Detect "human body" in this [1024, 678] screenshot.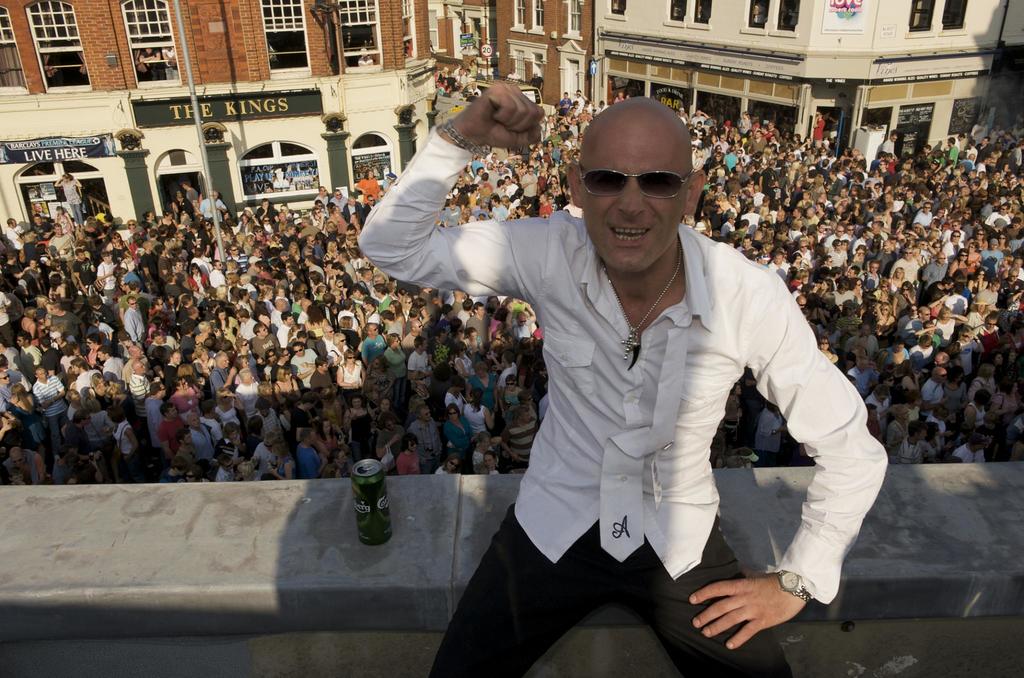
Detection: <box>455,176,464,191</box>.
